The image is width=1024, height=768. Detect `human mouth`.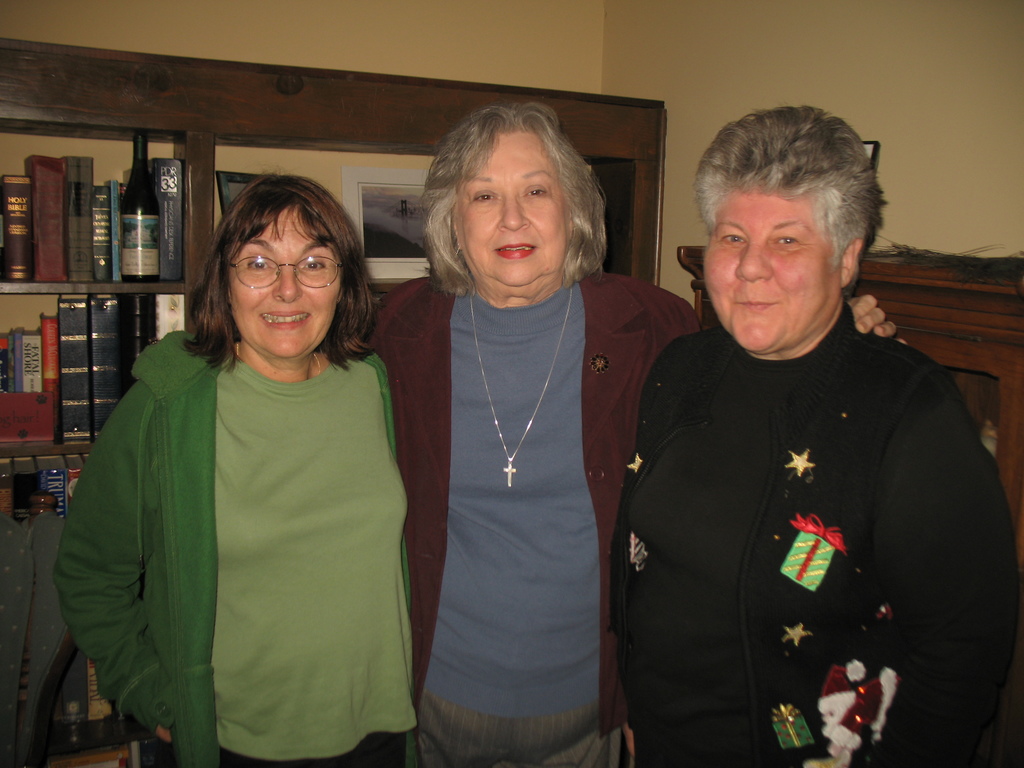
Detection: (499, 233, 541, 258).
